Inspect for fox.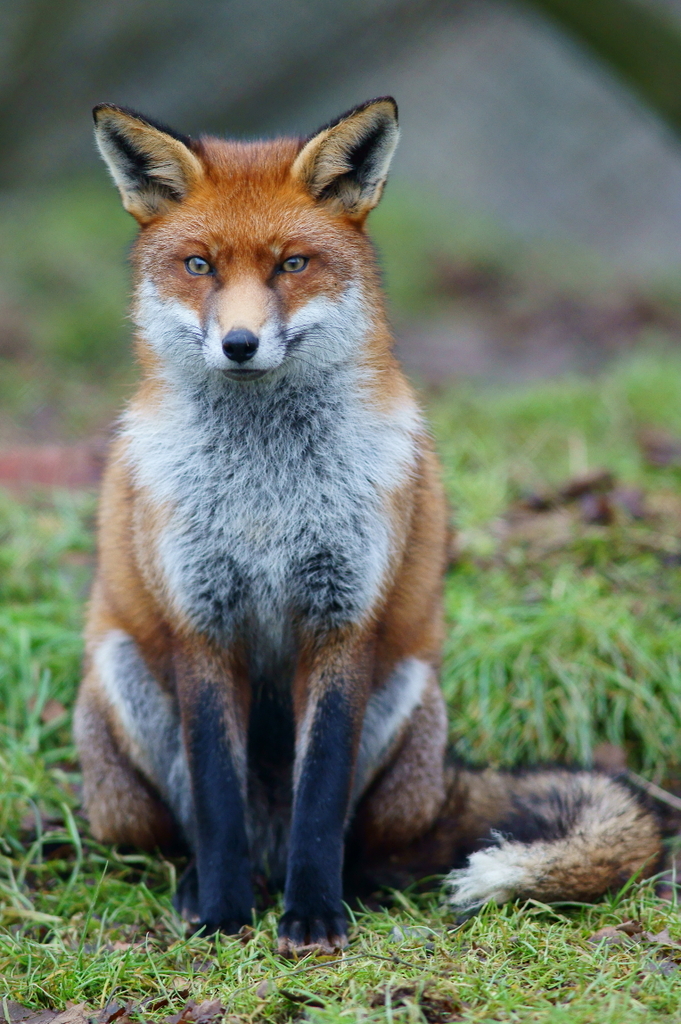
Inspection: pyautogui.locateOnScreen(65, 95, 667, 961).
